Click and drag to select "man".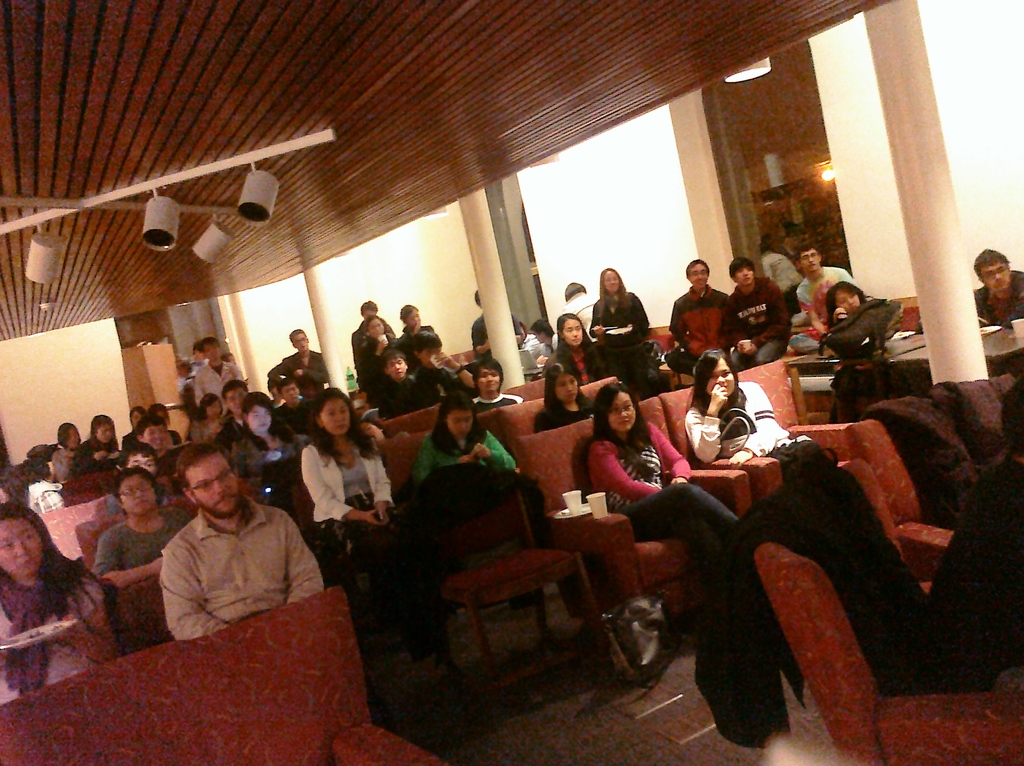
Selection: bbox=[474, 360, 522, 413].
